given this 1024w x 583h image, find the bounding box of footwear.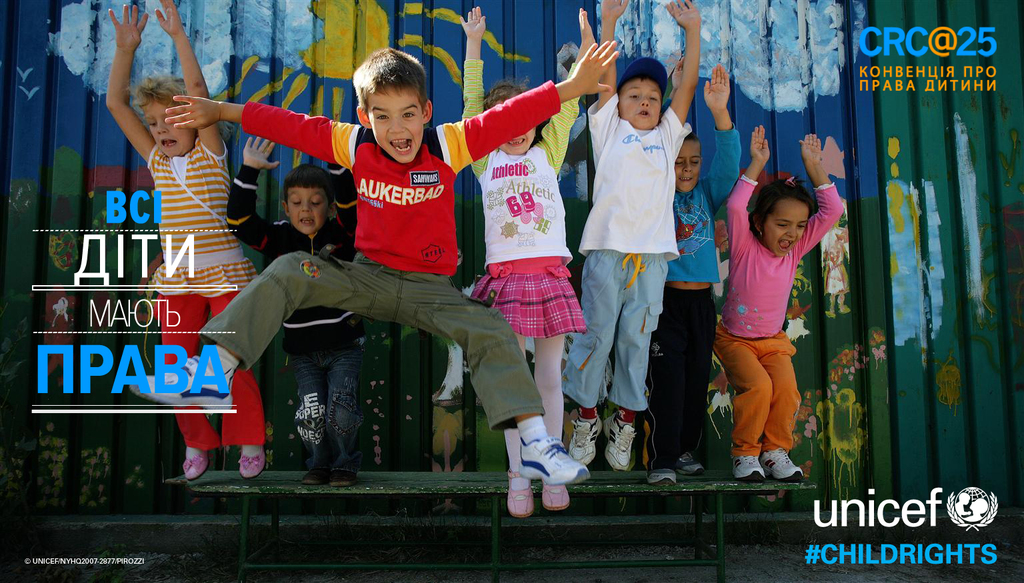
left=127, top=352, right=235, bottom=412.
